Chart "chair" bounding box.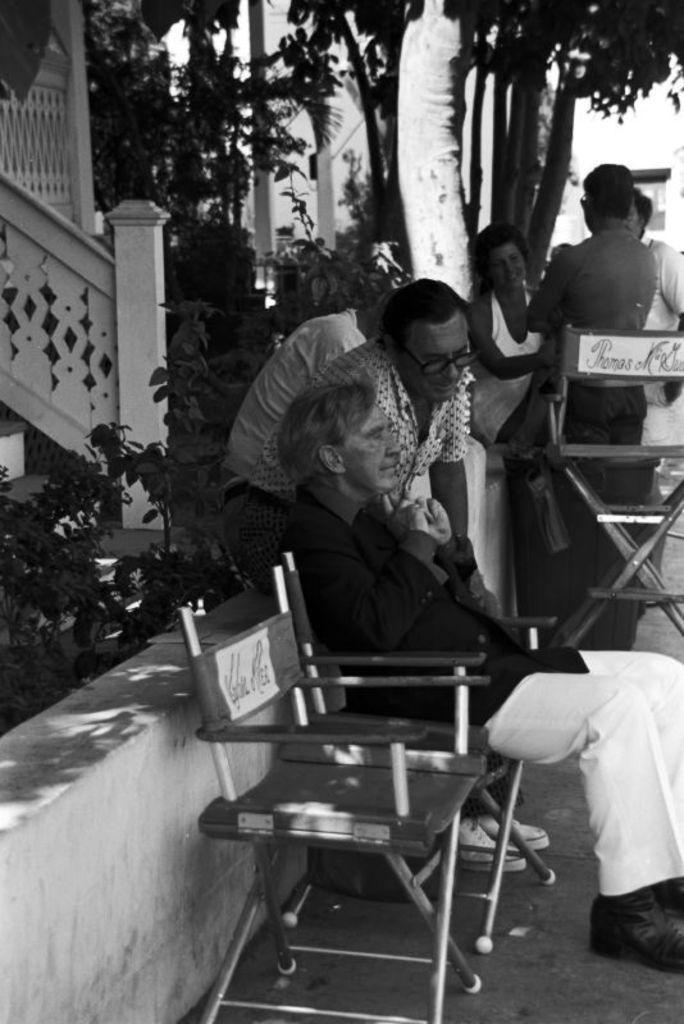
Charted: select_region(514, 312, 683, 654).
